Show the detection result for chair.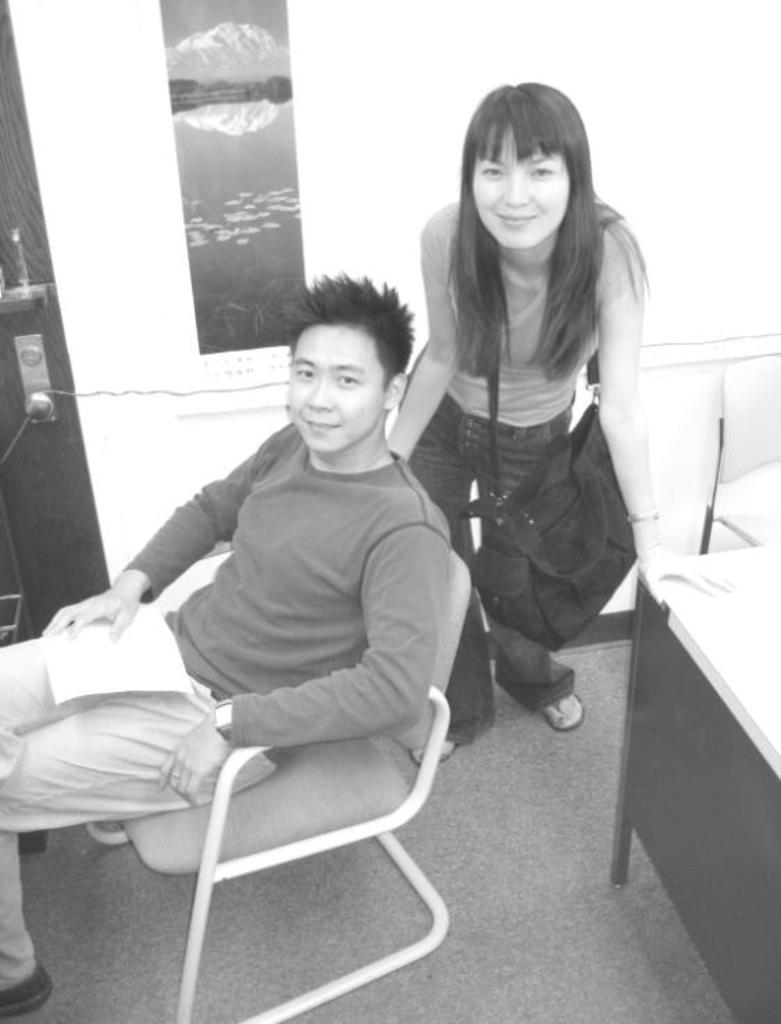
(71, 554, 472, 1011).
